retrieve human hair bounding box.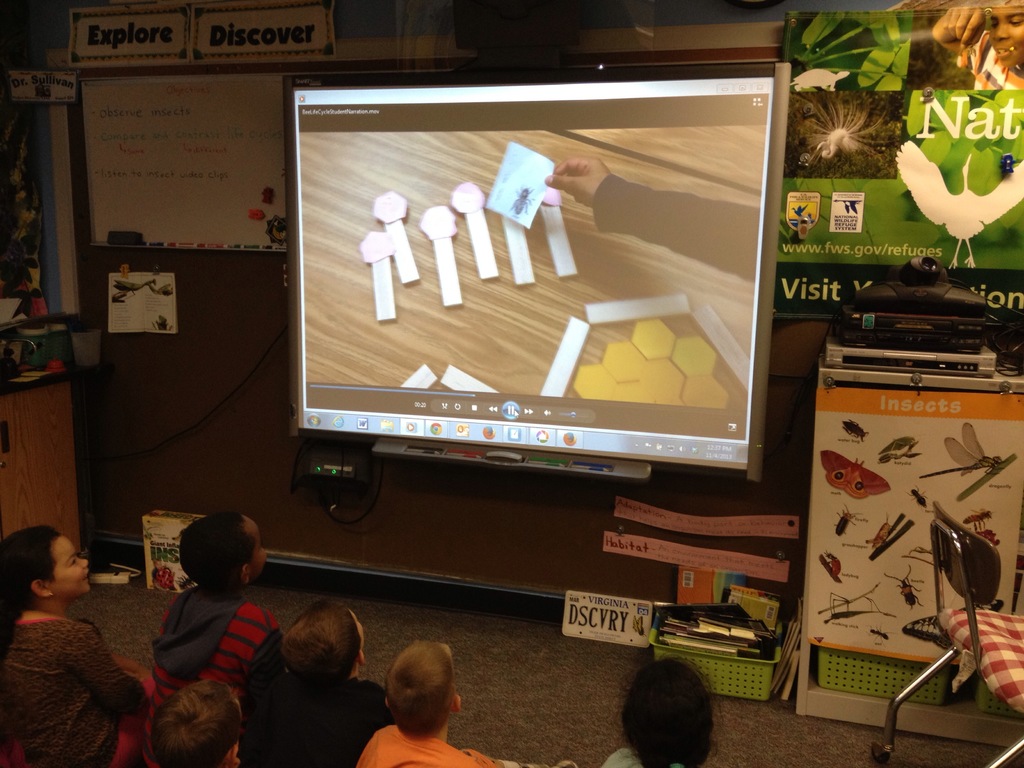
Bounding box: 381/639/459/738.
